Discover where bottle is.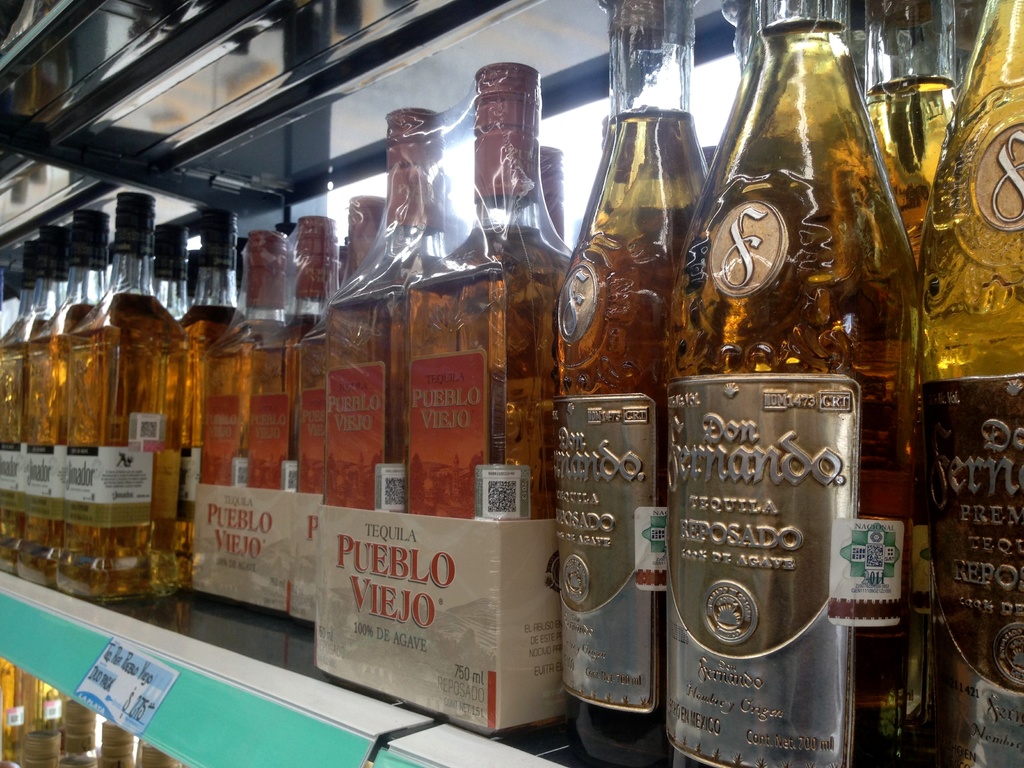
Discovered at {"left": 271, "top": 218, "right": 342, "bottom": 631}.
